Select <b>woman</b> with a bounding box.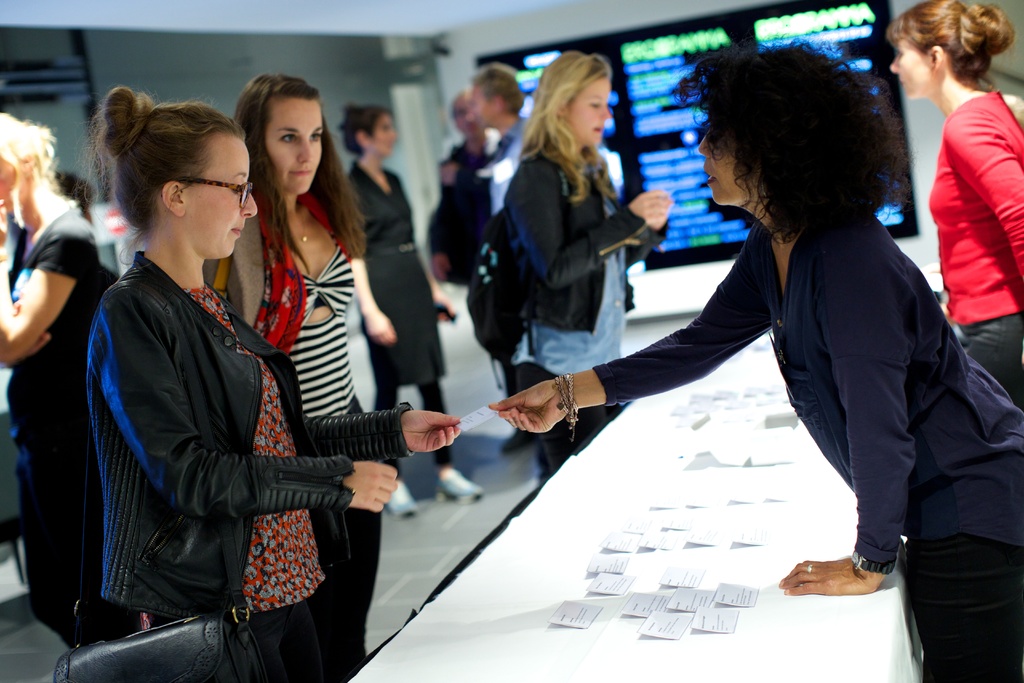
locate(202, 70, 384, 670).
